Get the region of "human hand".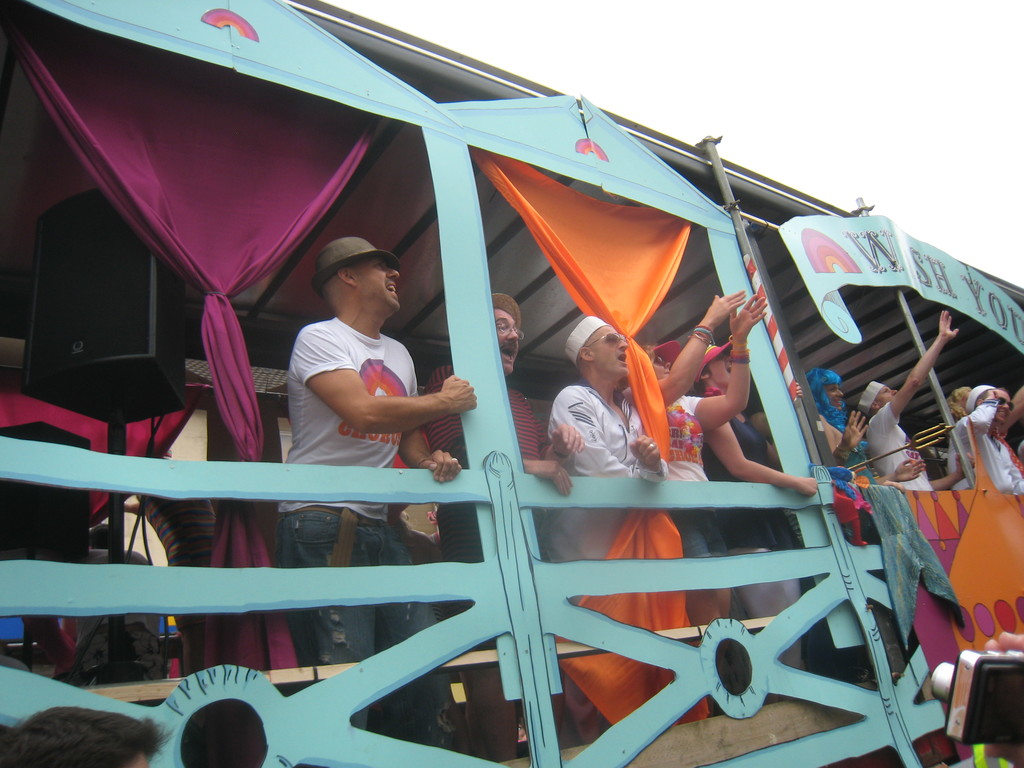
detection(422, 447, 463, 484).
